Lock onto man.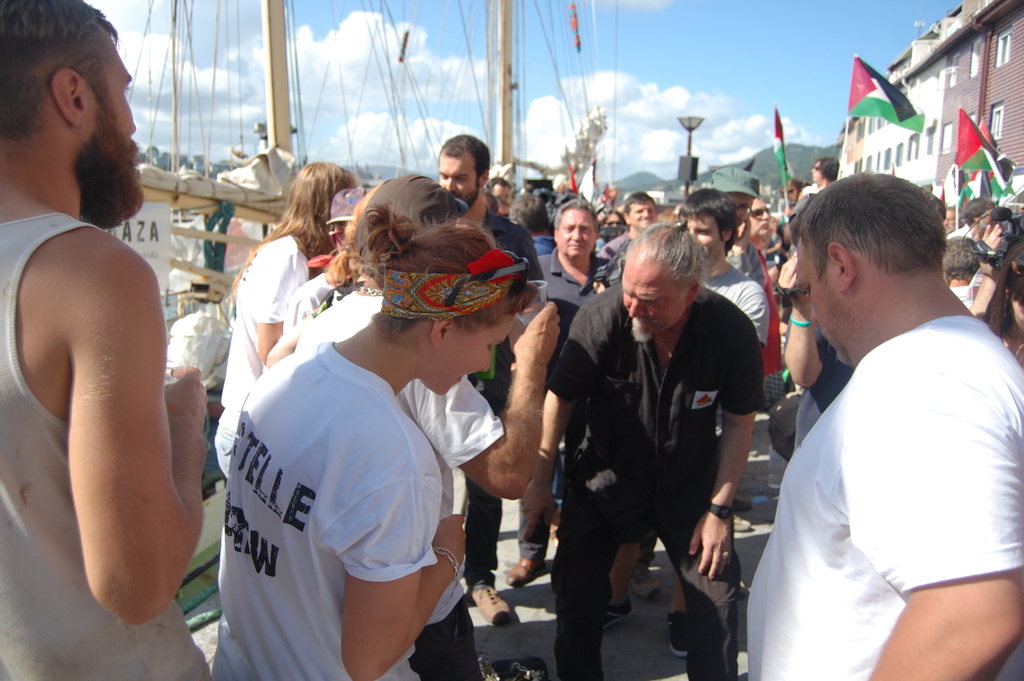
Locked: {"left": 665, "top": 193, "right": 778, "bottom": 365}.
